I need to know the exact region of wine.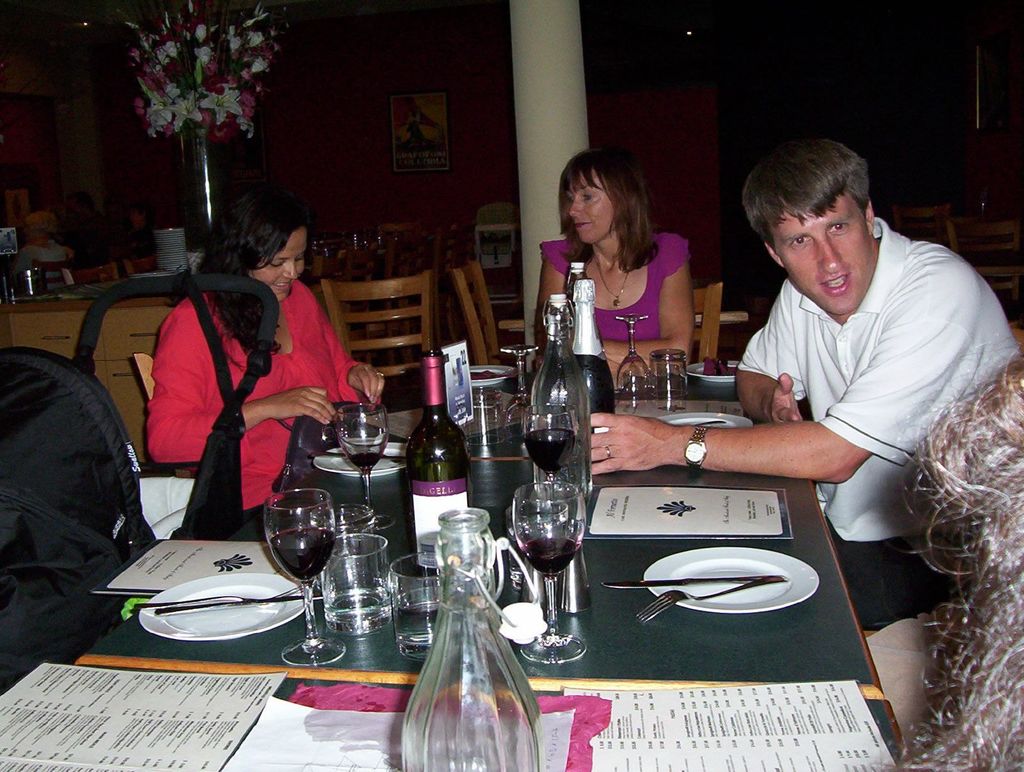
Region: box=[527, 292, 591, 508].
